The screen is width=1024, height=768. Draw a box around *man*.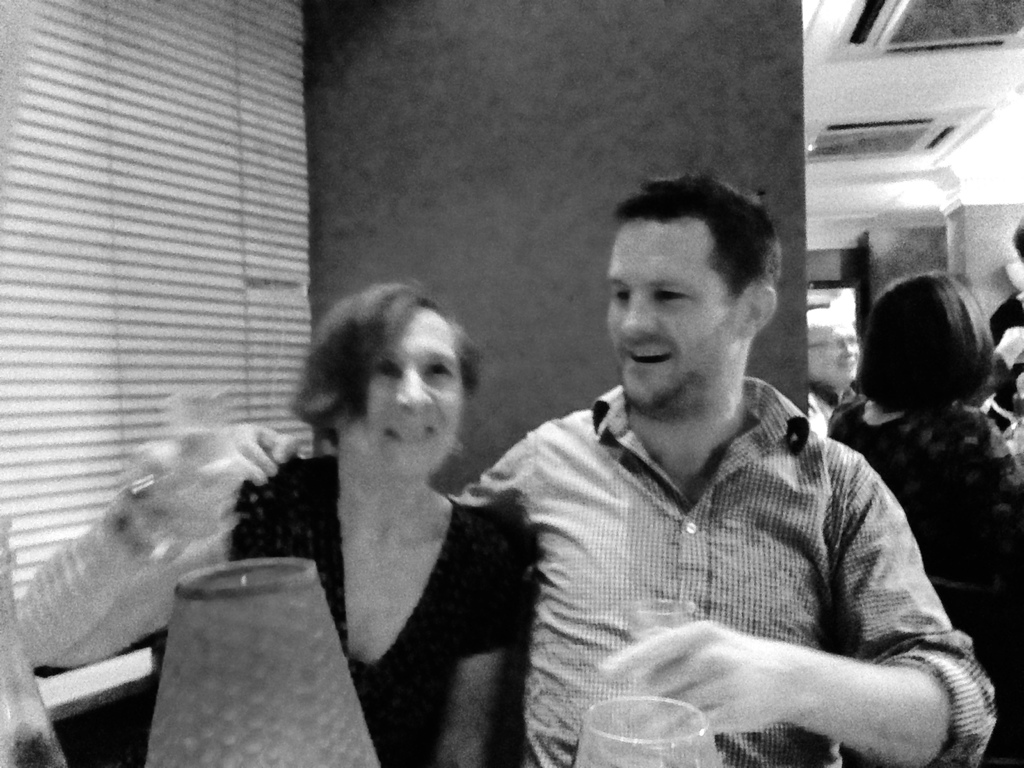
detection(808, 305, 863, 437).
